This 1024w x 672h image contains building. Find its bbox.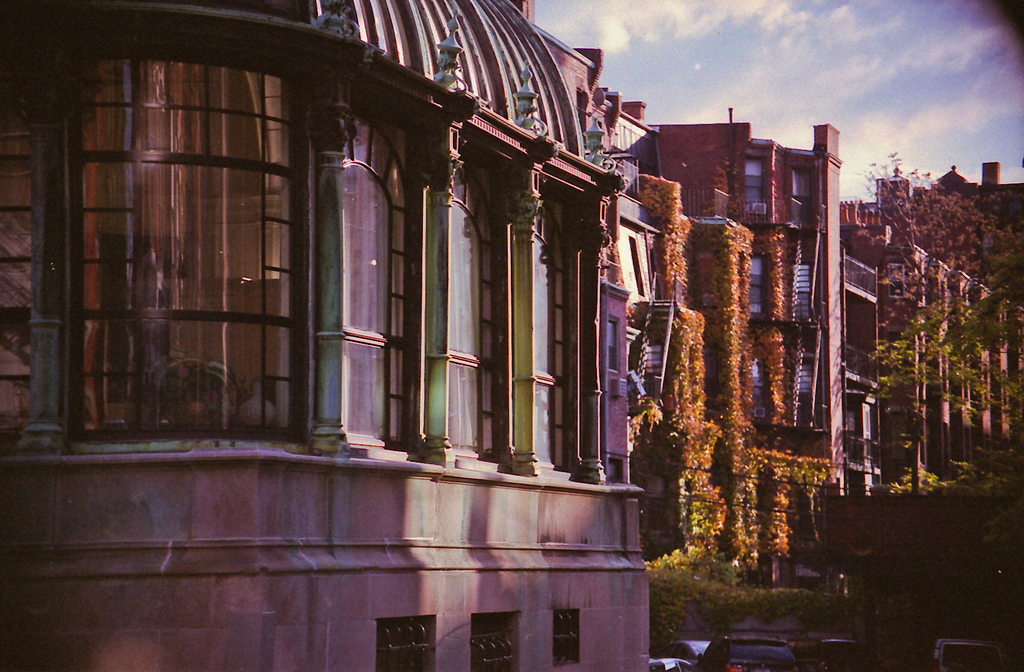
[left=0, top=0, right=1023, bottom=671].
